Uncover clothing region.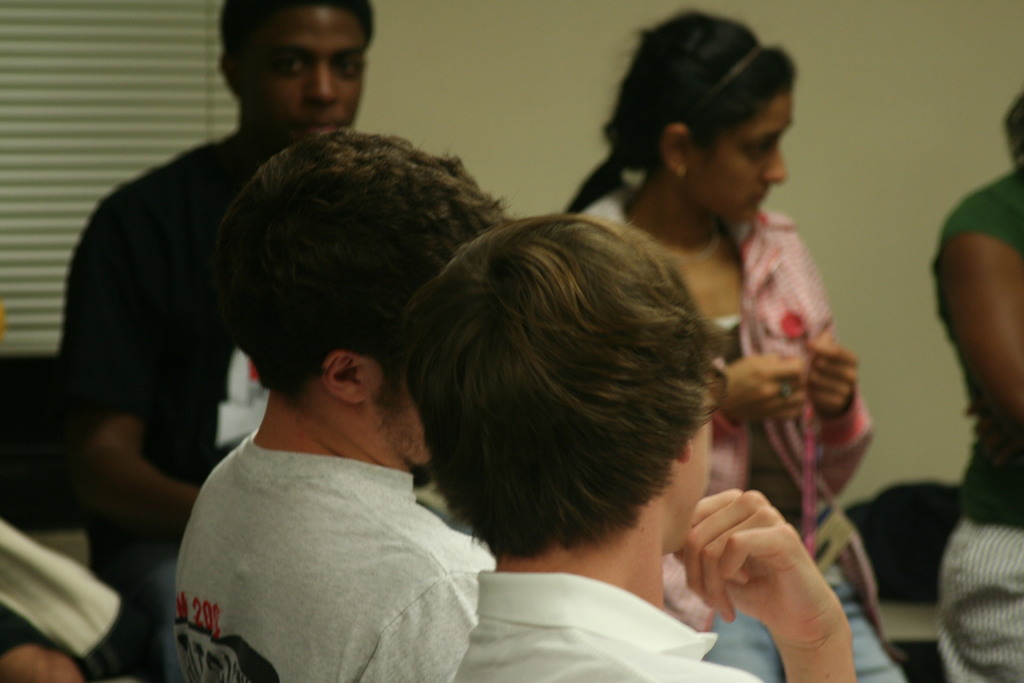
Uncovered: [left=559, top=177, right=913, bottom=682].
